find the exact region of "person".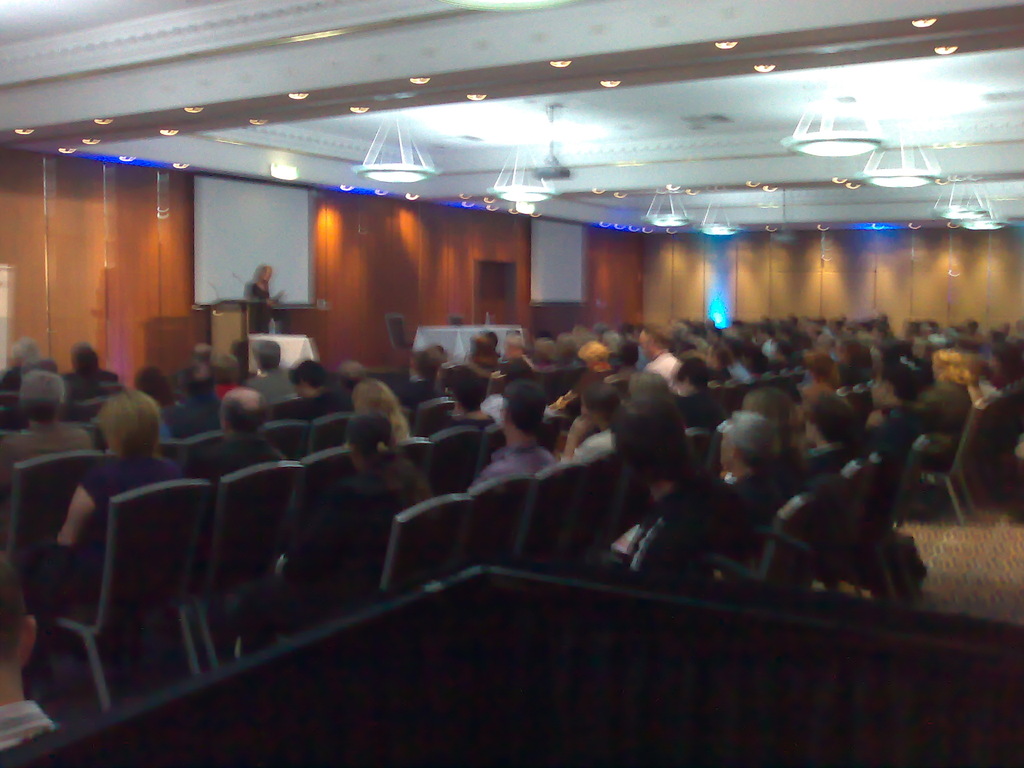
Exact region: region(717, 406, 778, 561).
